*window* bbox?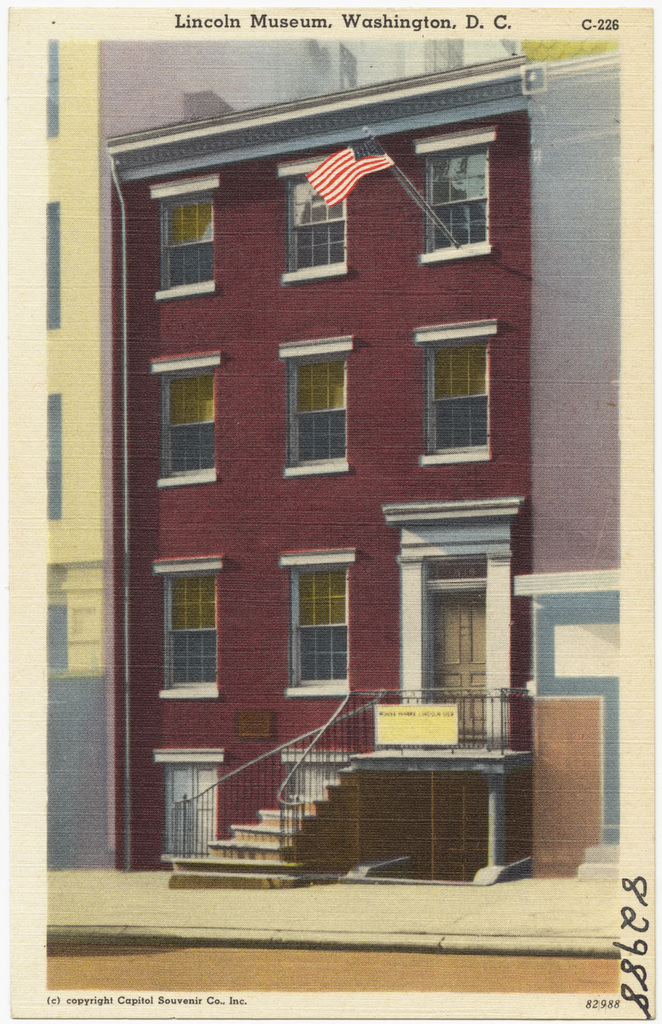
[422,137,491,256]
